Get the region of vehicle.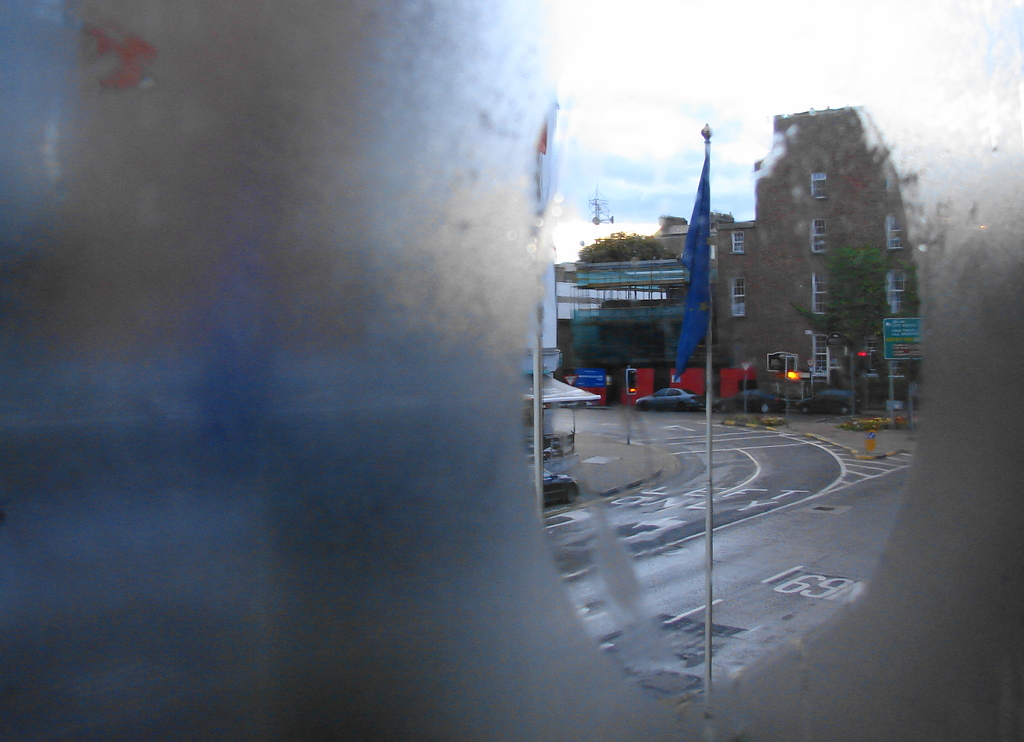
(left=633, top=384, right=707, bottom=414).
